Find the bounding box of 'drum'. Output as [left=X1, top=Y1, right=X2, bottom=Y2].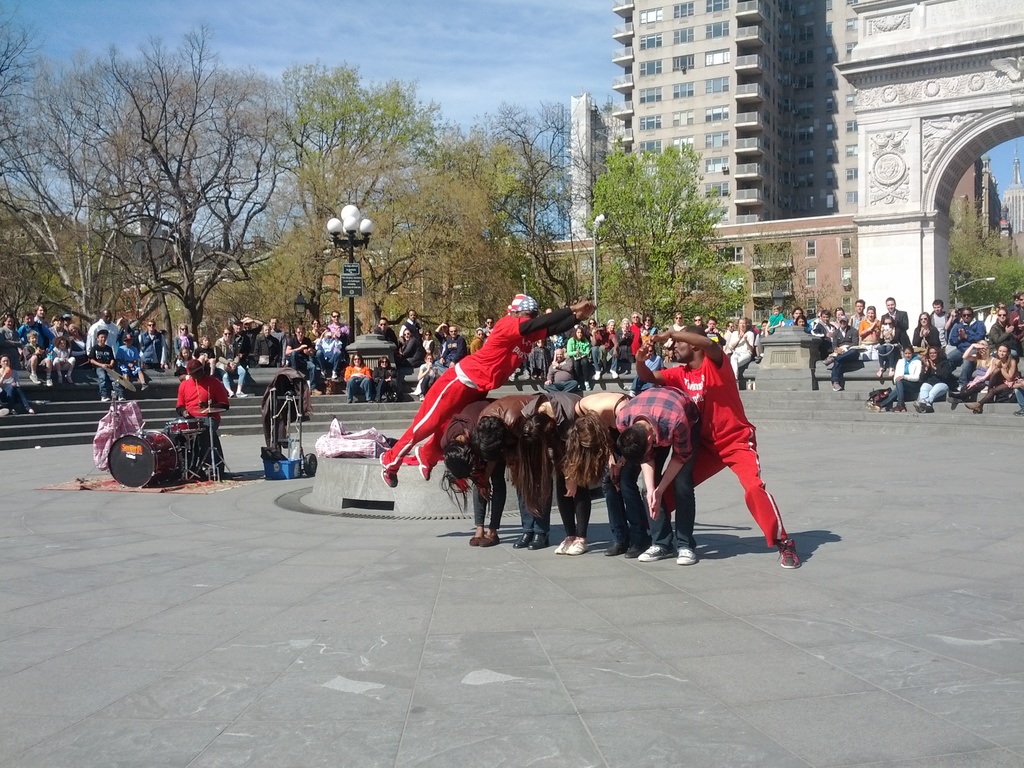
[left=108, top=432, right=178, bottom=490].
